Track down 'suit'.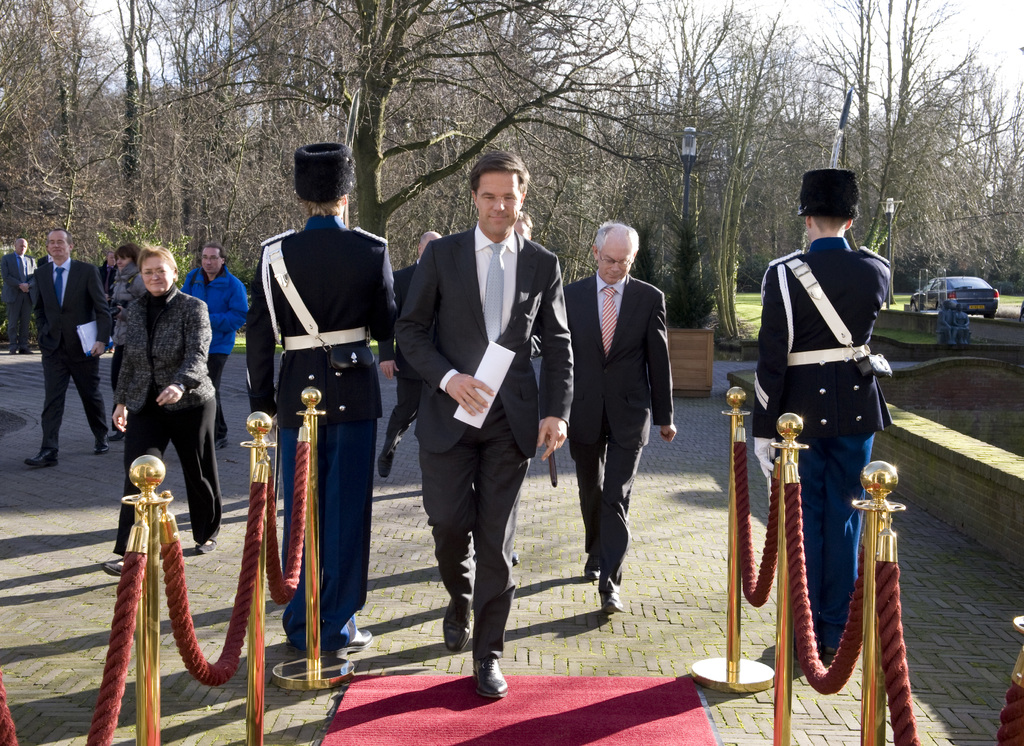
Tracked to l=388, t=264, r=422, b=441.
